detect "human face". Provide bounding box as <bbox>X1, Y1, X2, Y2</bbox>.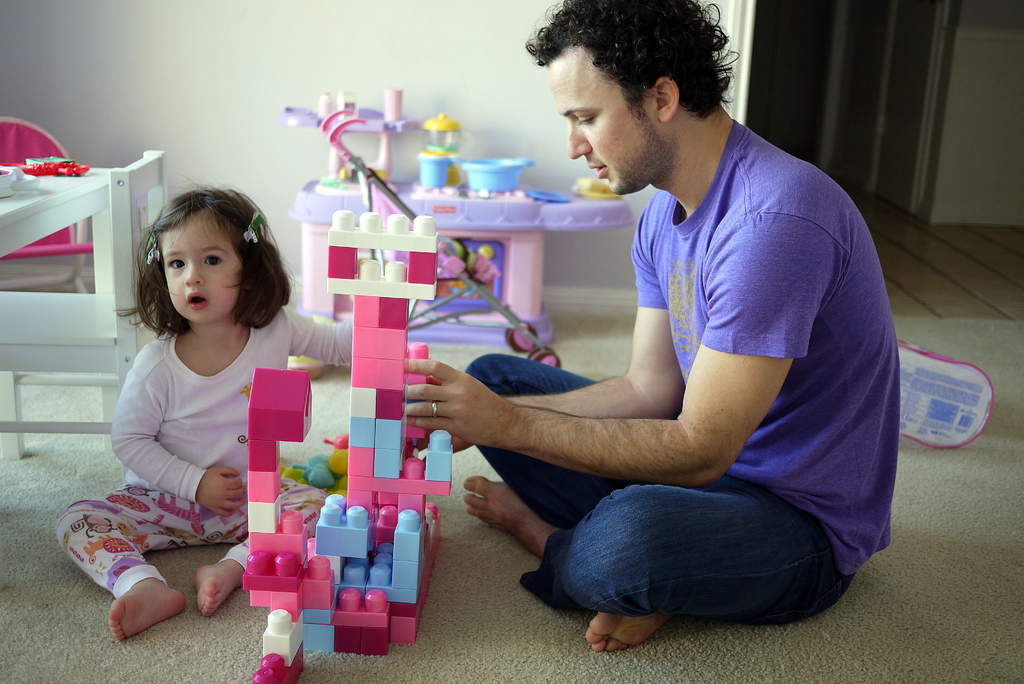
<bbox>547, 54, 647, 193</bbox>.
